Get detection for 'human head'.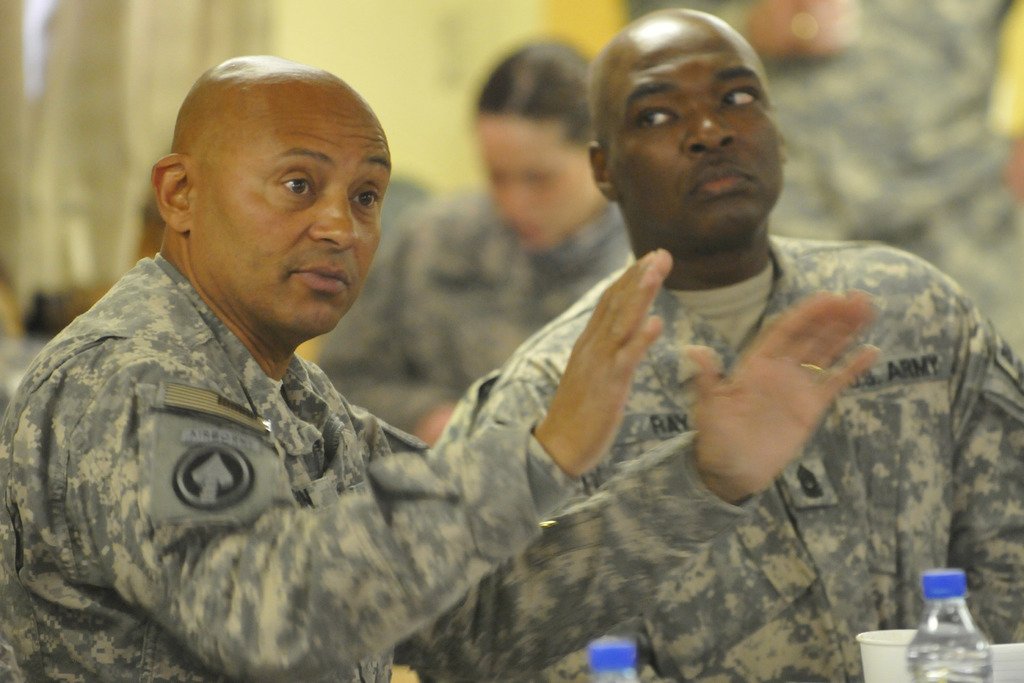
Detection: 585, 6, 787, 289.
